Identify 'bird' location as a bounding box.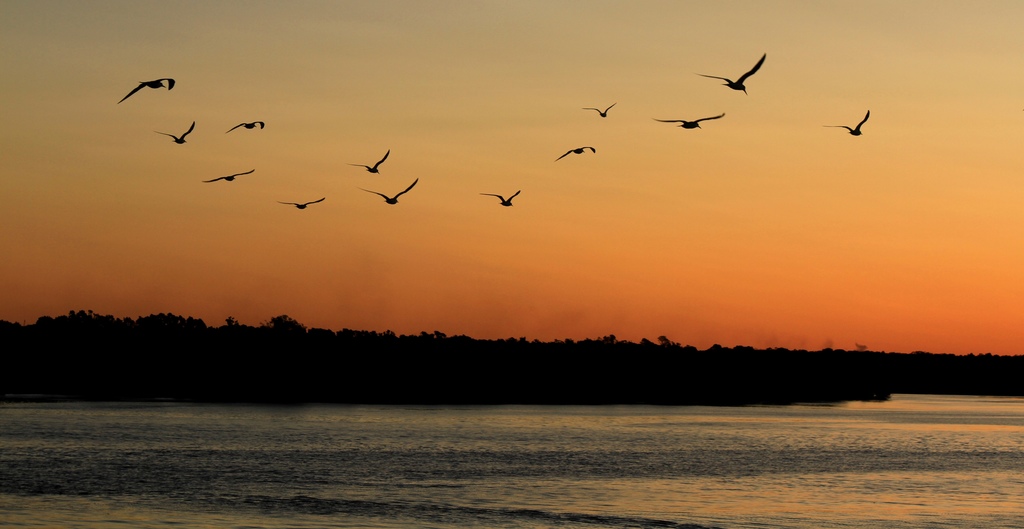
110, 74, 178, 112.
